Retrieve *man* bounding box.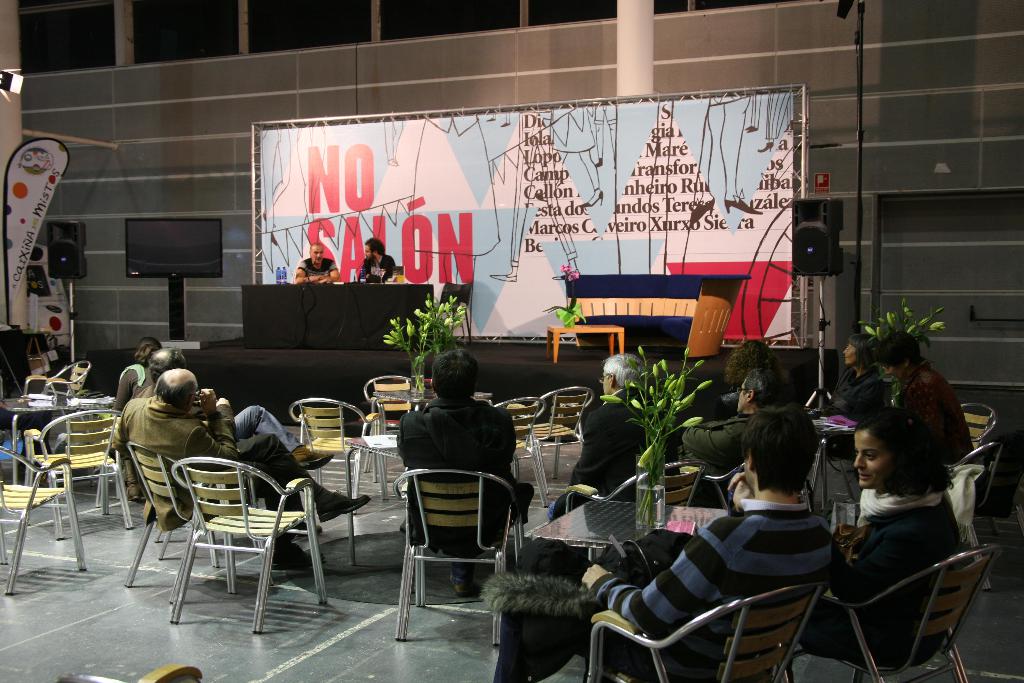
Bounding box: (left=144, top=348, right=330, bottom=473).
